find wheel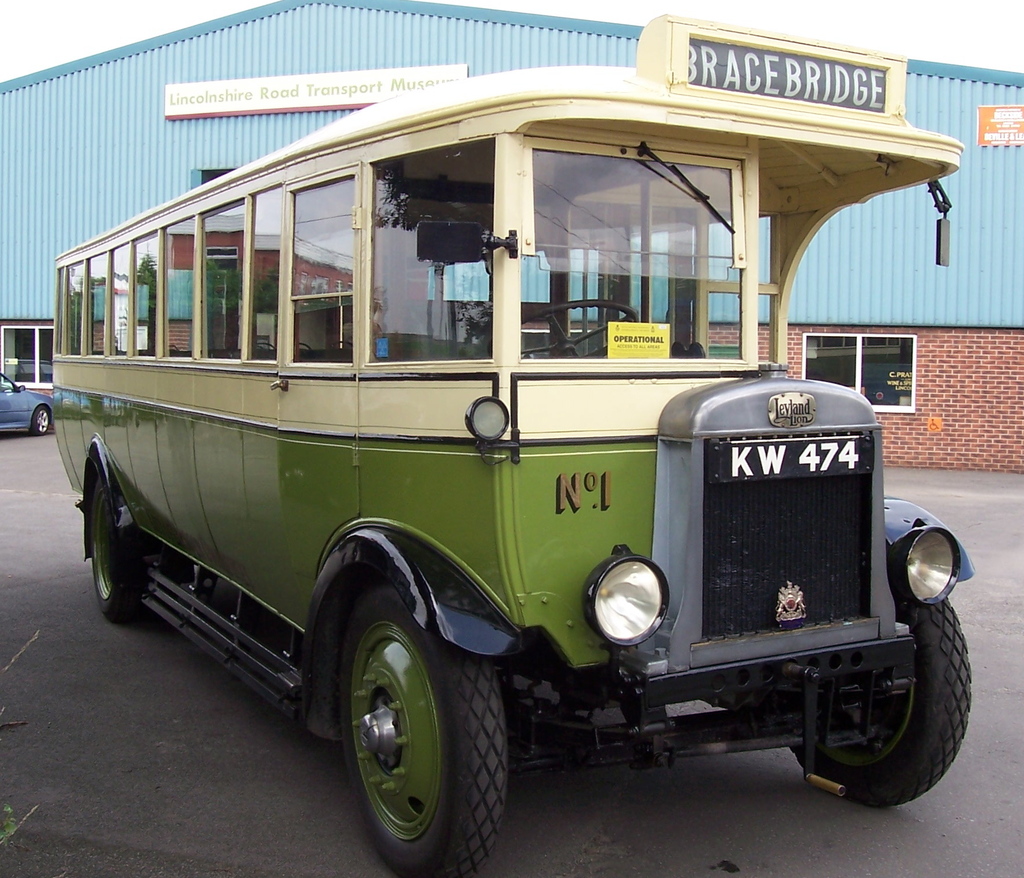
(789, 595, 973, 809)
